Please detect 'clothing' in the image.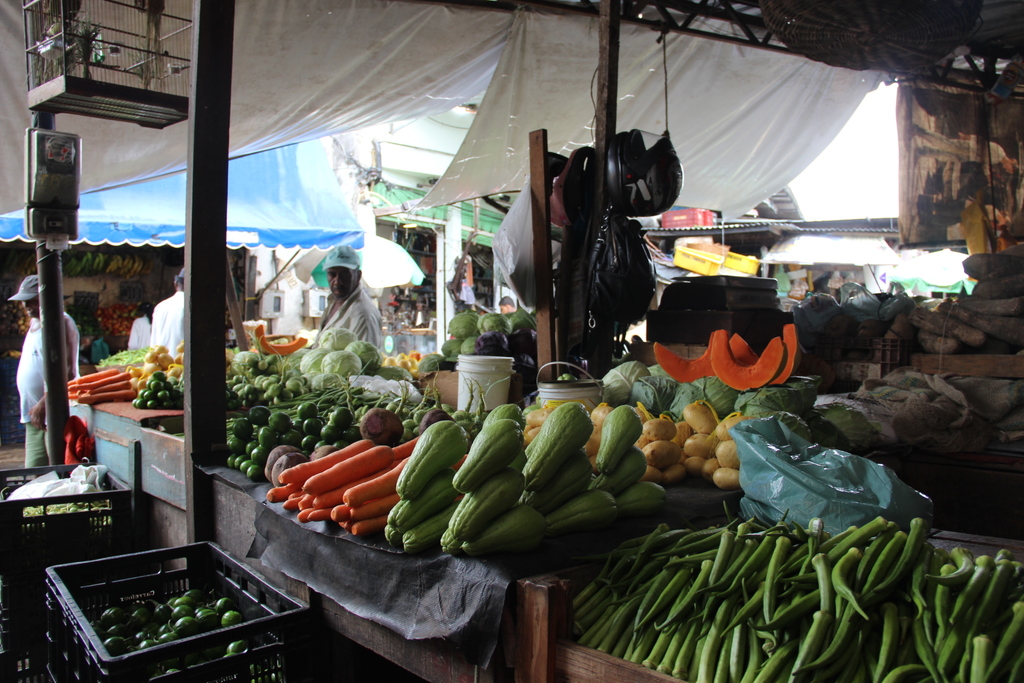
<bbox>320, 281, 376, 342</bbox>.
